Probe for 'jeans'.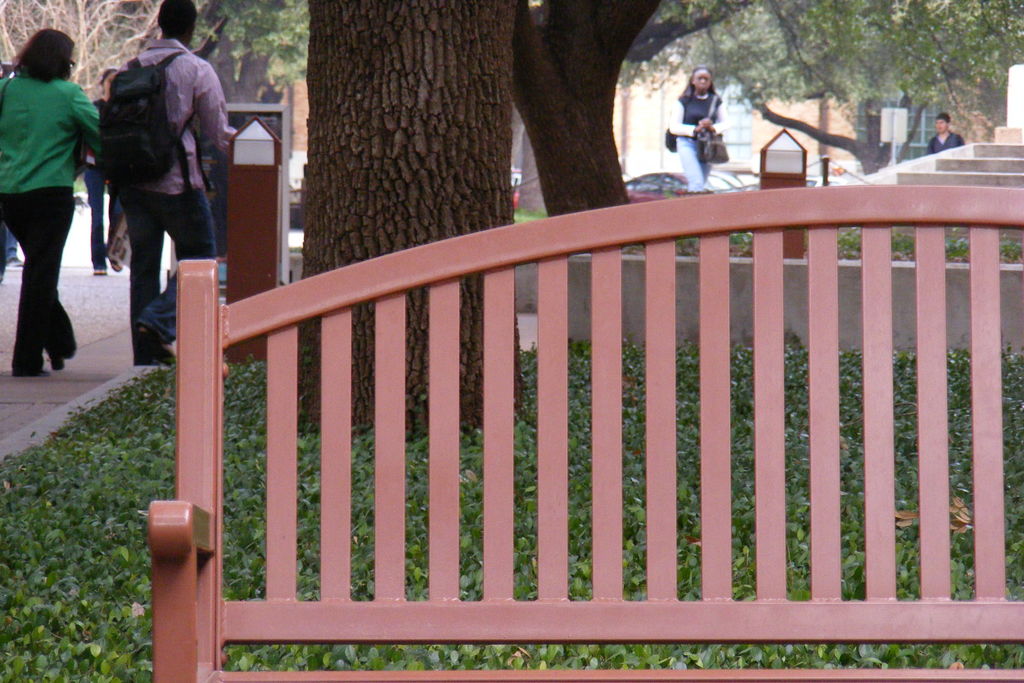
Probe result: (122, 188, 215, 366).
